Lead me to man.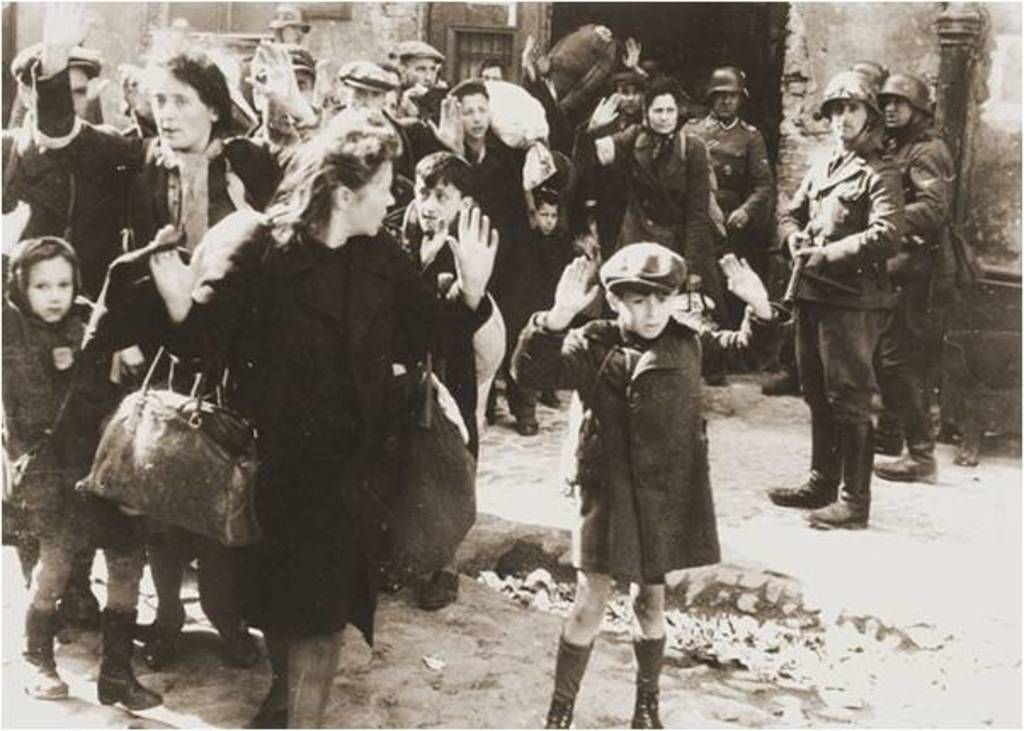
Lead to Rect(866, 68, 961, 483).
